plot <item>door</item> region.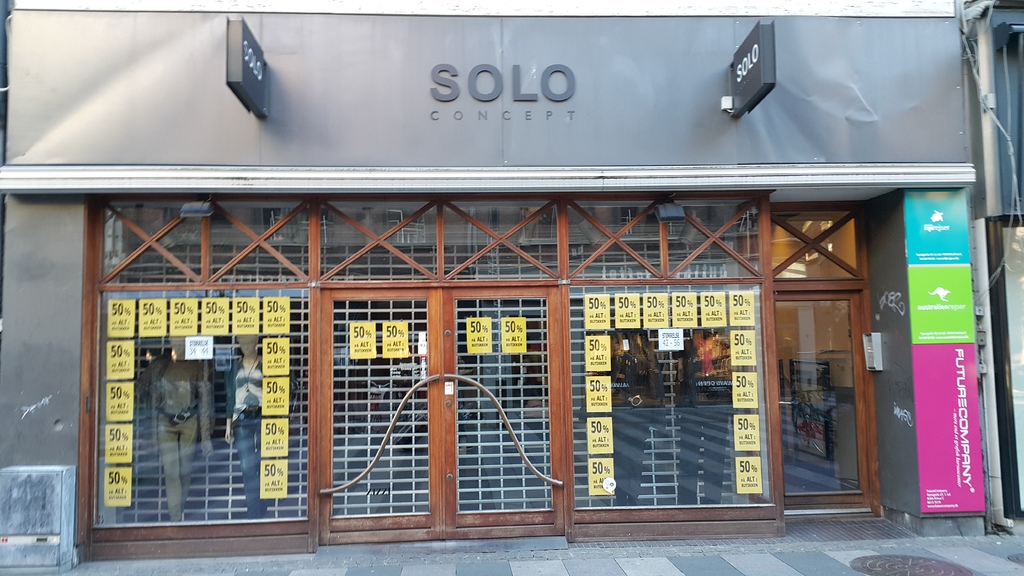
Plotted at [303,235,571,522].
